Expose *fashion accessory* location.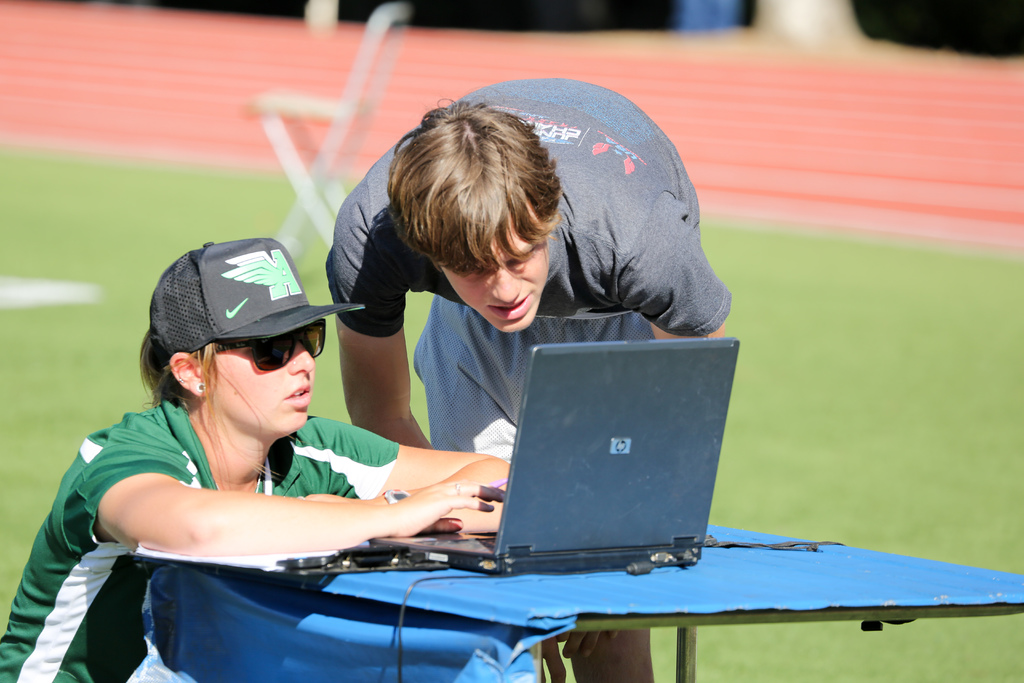
Exposed at l=147, t=236, r=368, b=368.
